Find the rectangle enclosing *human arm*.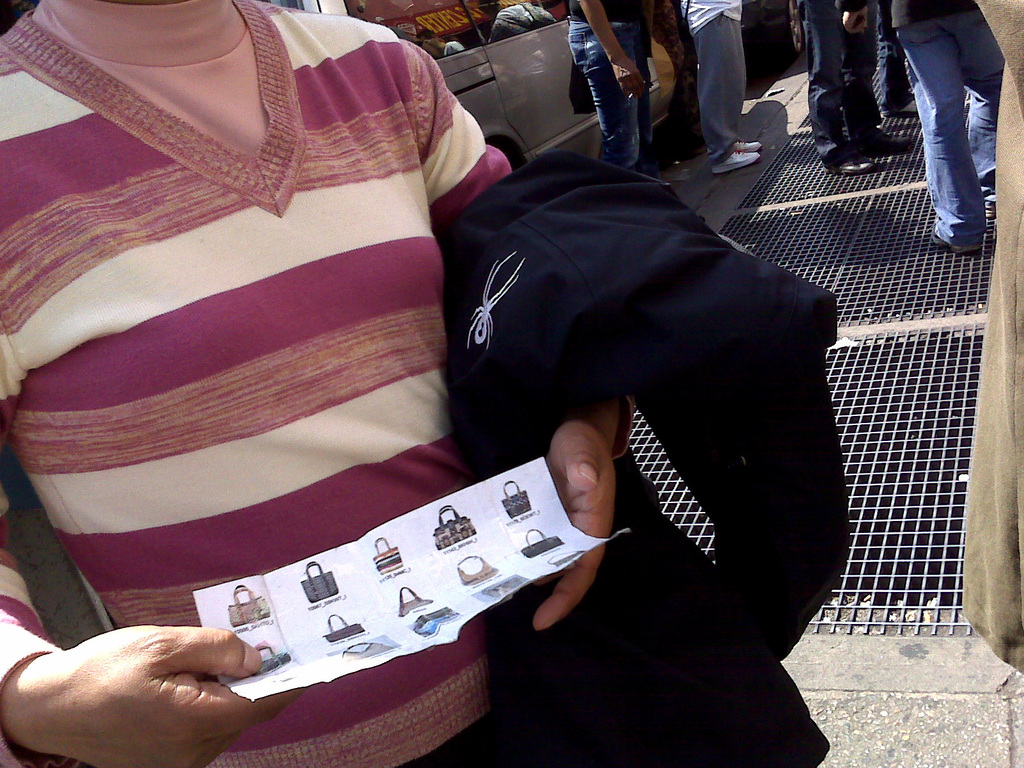
[left=575, top=0, right=641, bottom=91].
